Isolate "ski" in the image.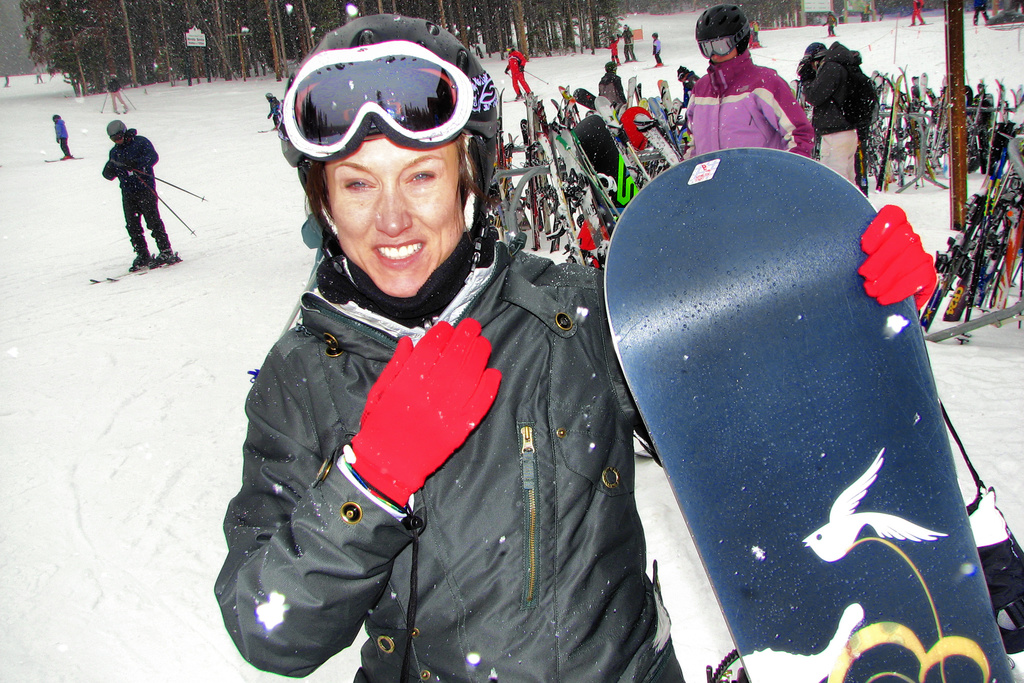
Isolated region: 874,70,908,193.
